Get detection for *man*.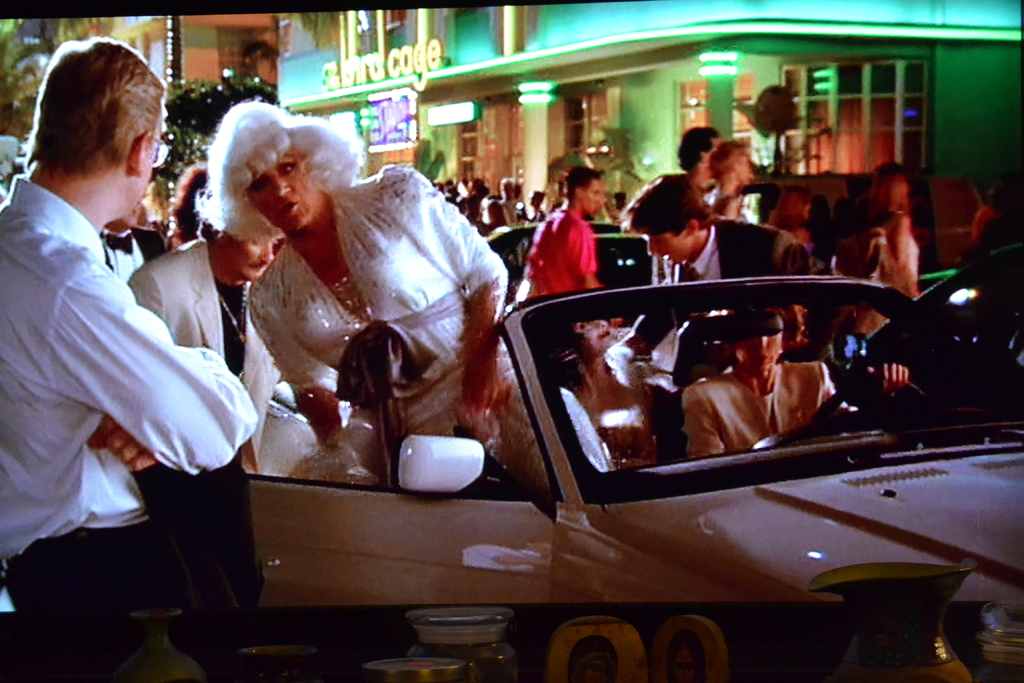
Detection: [x1=650, y1=126, x2=723, y2=288].
